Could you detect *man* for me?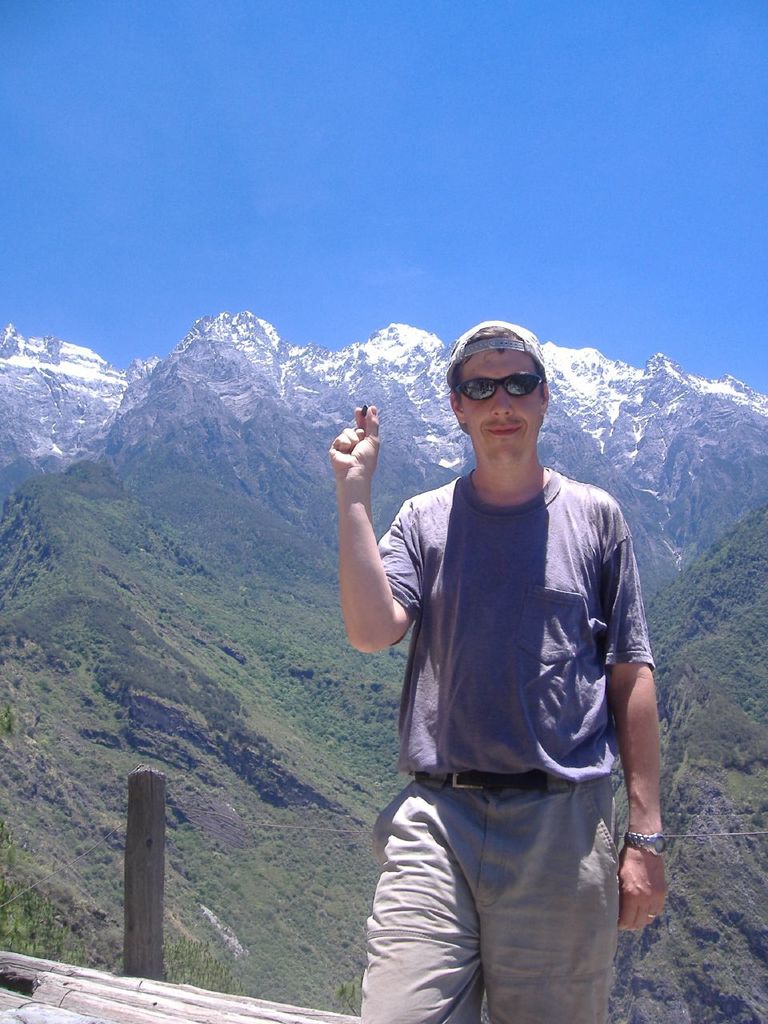
Detection result: locate(346, 297, 678, 1023).
